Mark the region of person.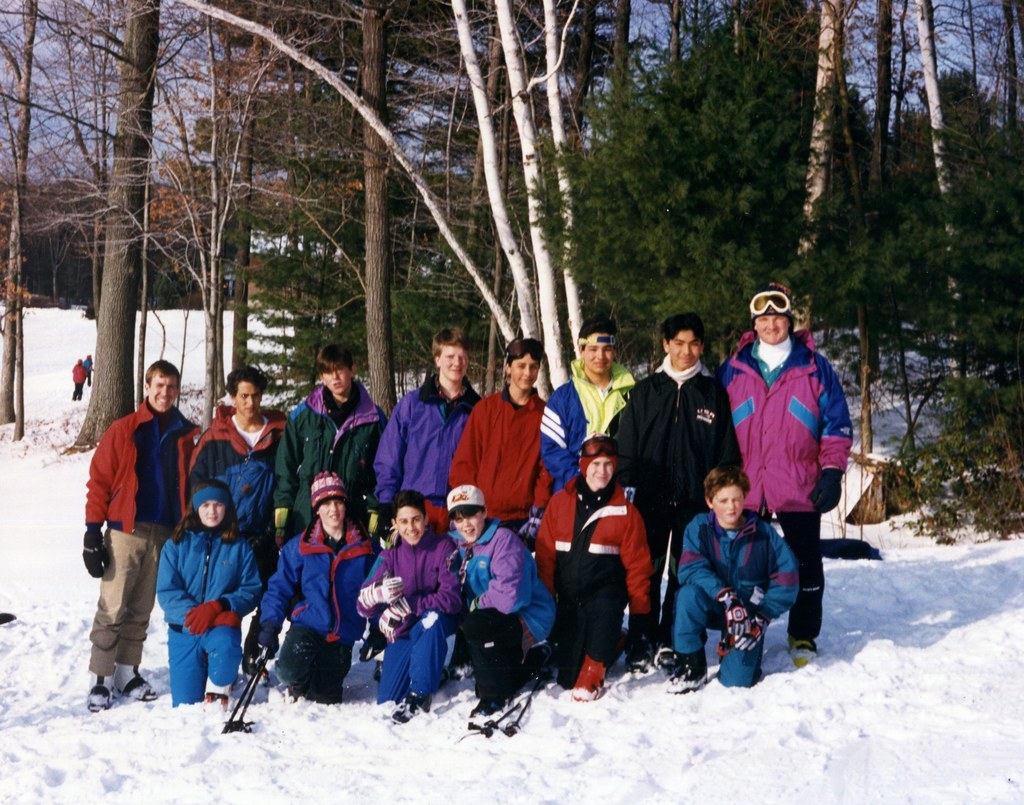
Region: (x1=155, y1=474, x2=263, y2=714).
